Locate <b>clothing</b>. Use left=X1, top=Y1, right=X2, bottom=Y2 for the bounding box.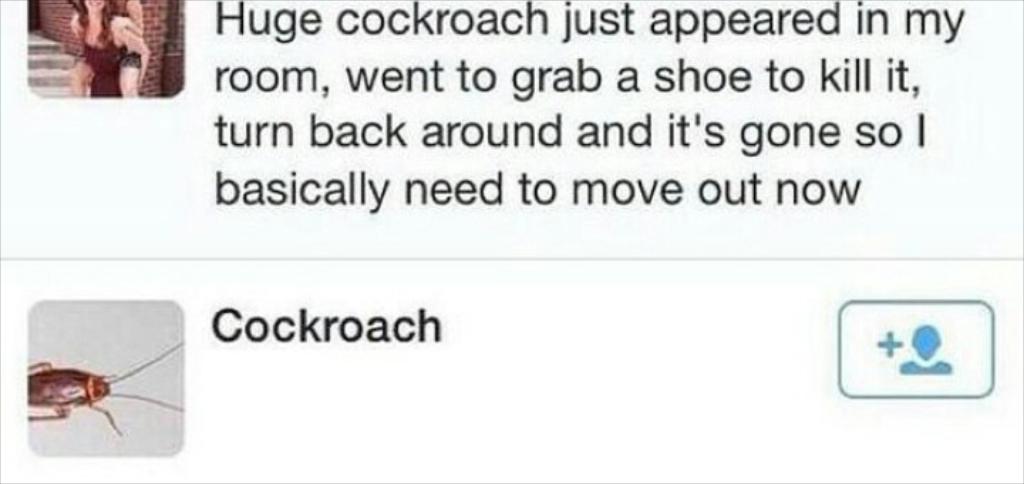
left=81, top=38, right=129, bottom=98.
